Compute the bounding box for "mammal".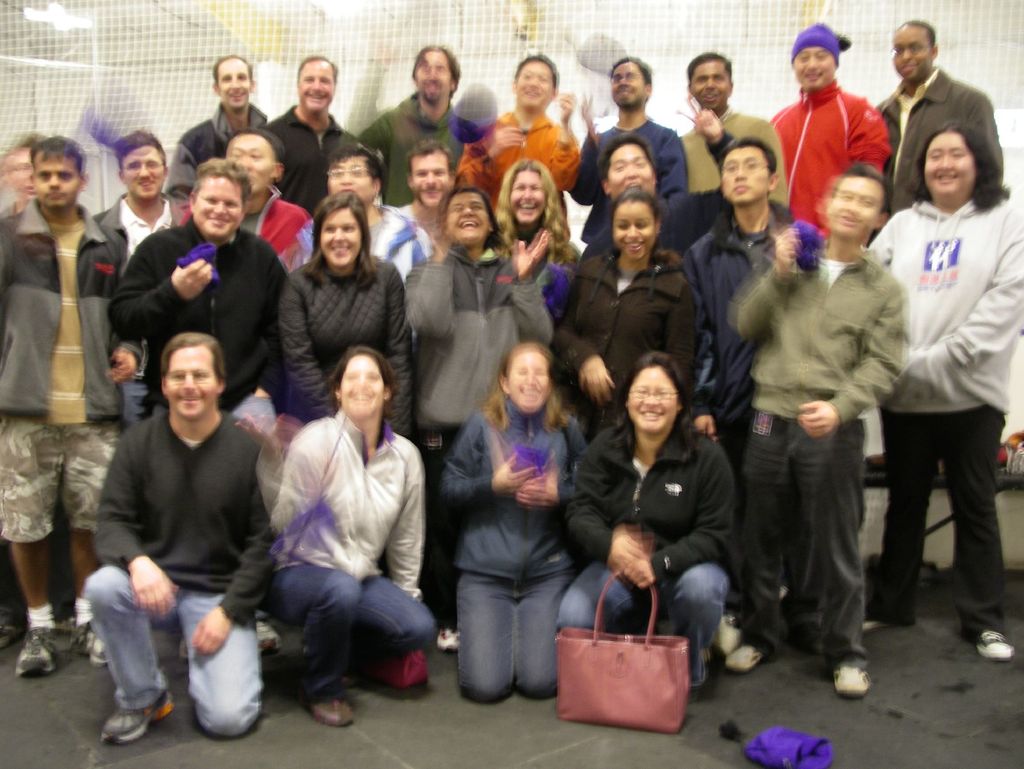
crop(470, 49, 583, 211).
